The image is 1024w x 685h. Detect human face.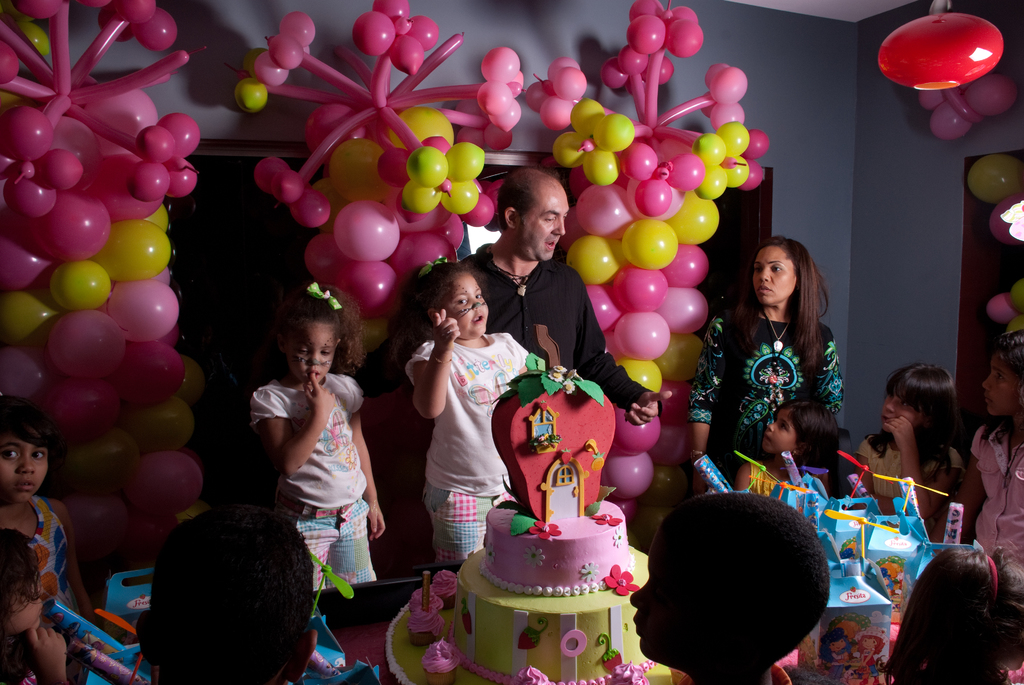
Detection: crop(627, 552, 687, 659).
